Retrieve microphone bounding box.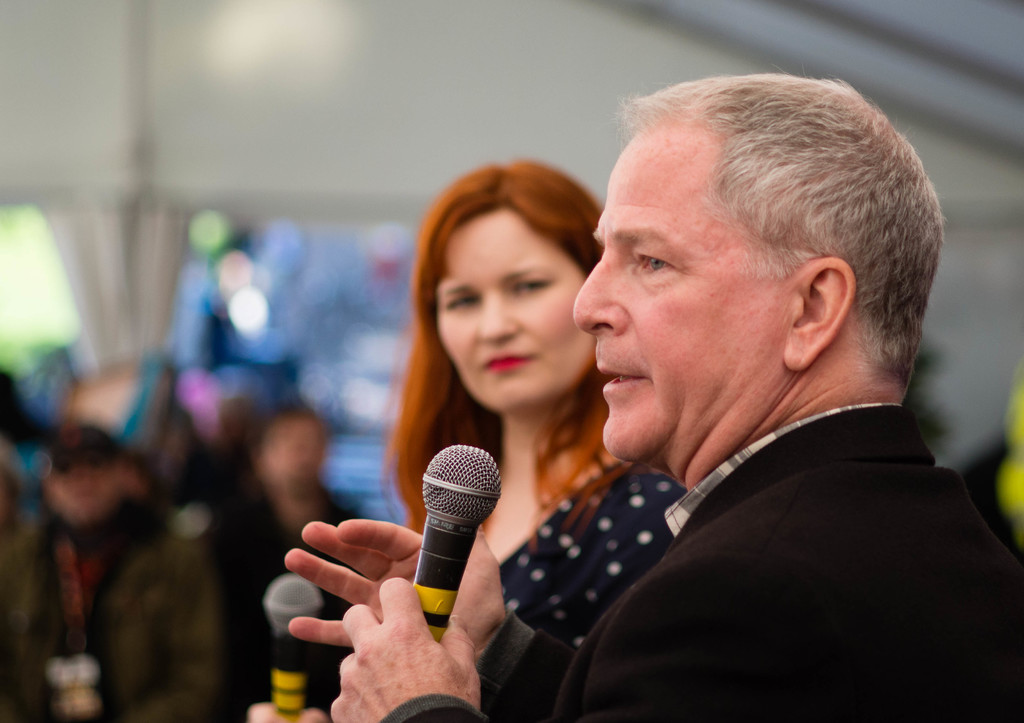
Bounding box: box(268, 575, 326, 719).
